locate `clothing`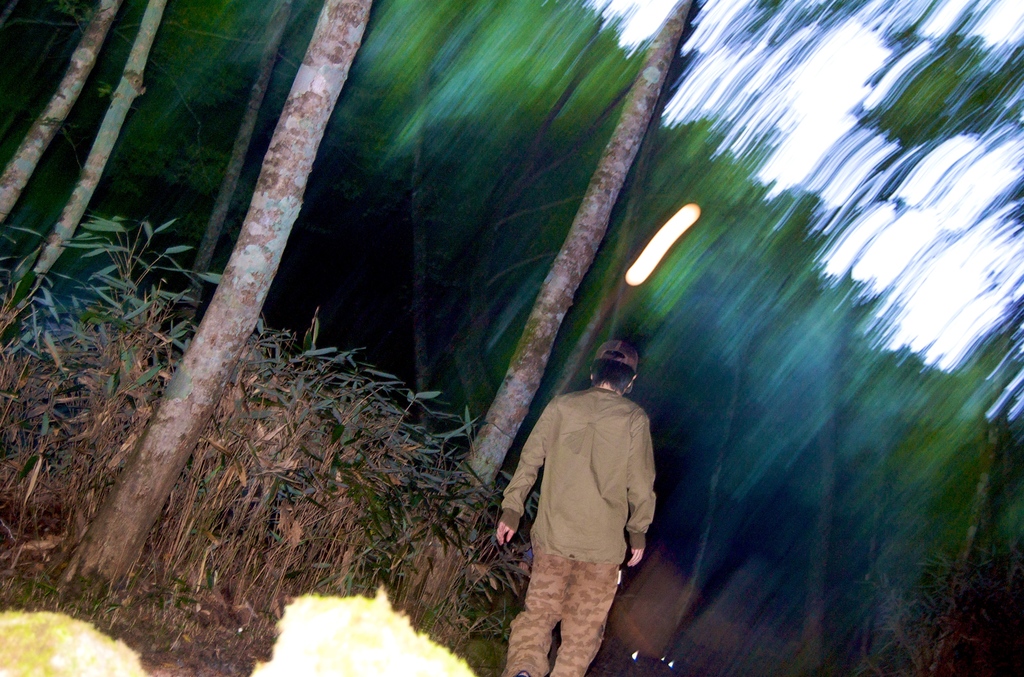
500,389,666,676
